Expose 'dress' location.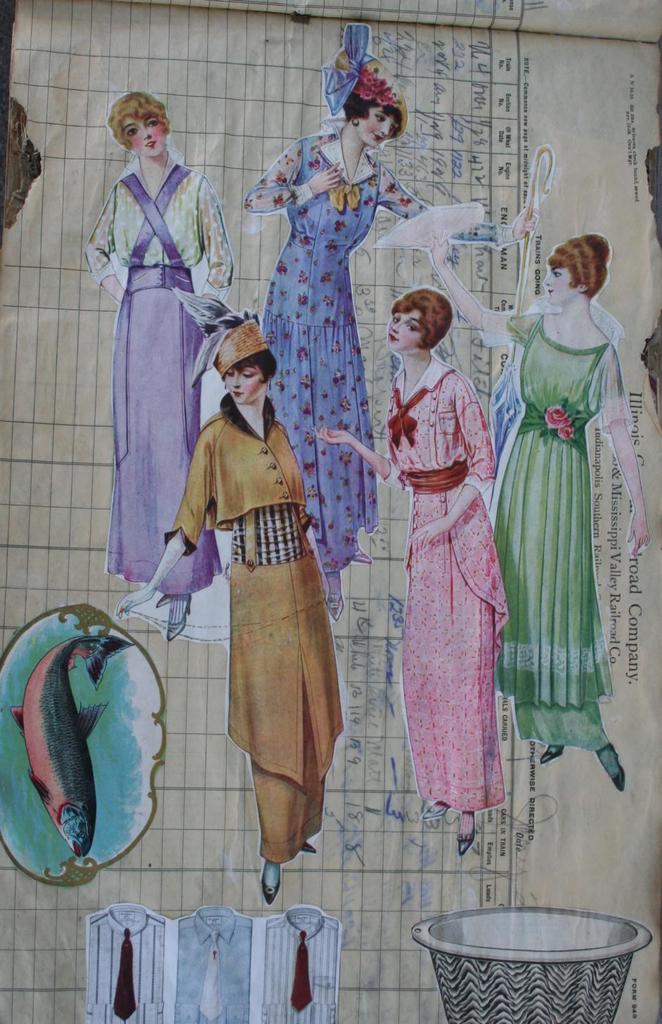
Exposed at l=472, t=232, r=627, b=787.
